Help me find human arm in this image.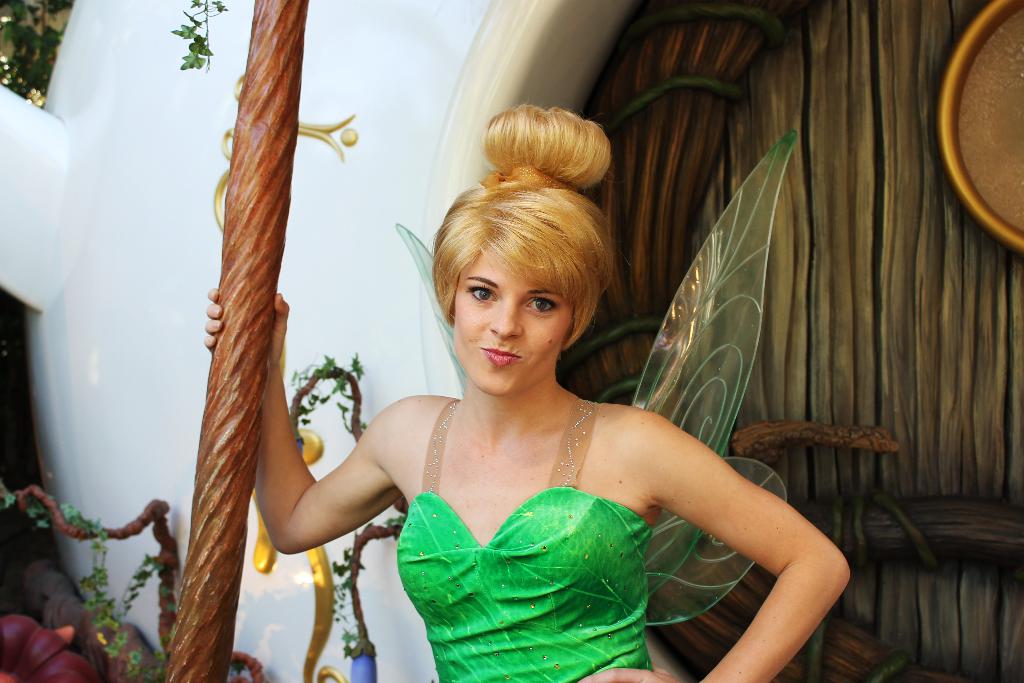
Found it: <region>259, 367, 410, 581</region>.
